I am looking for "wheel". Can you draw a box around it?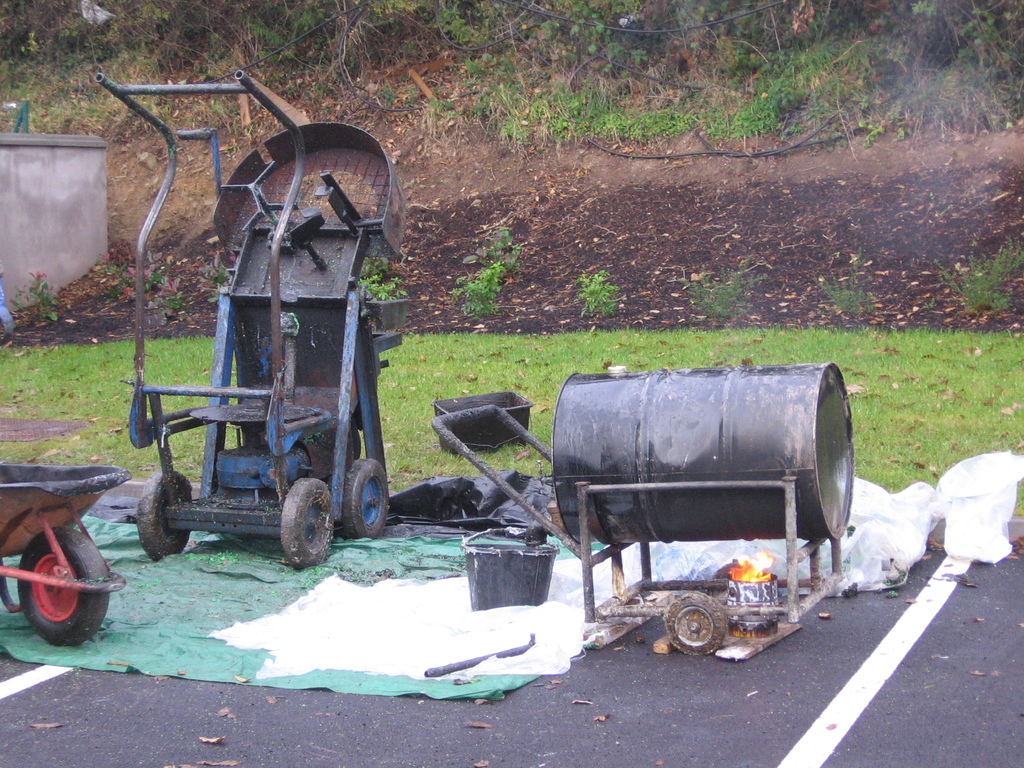
Sure, the bounding box is 10,536,100,645.
